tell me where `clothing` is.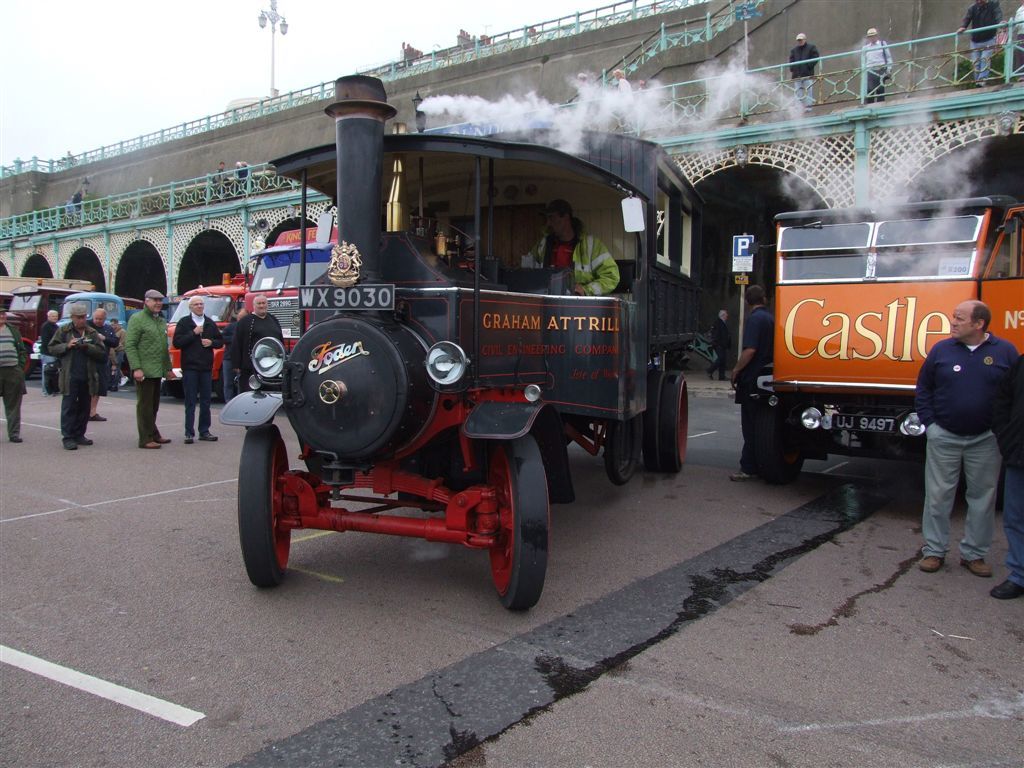
`clothing` is at x1=36 y1=316 x2=59 y2=390.
